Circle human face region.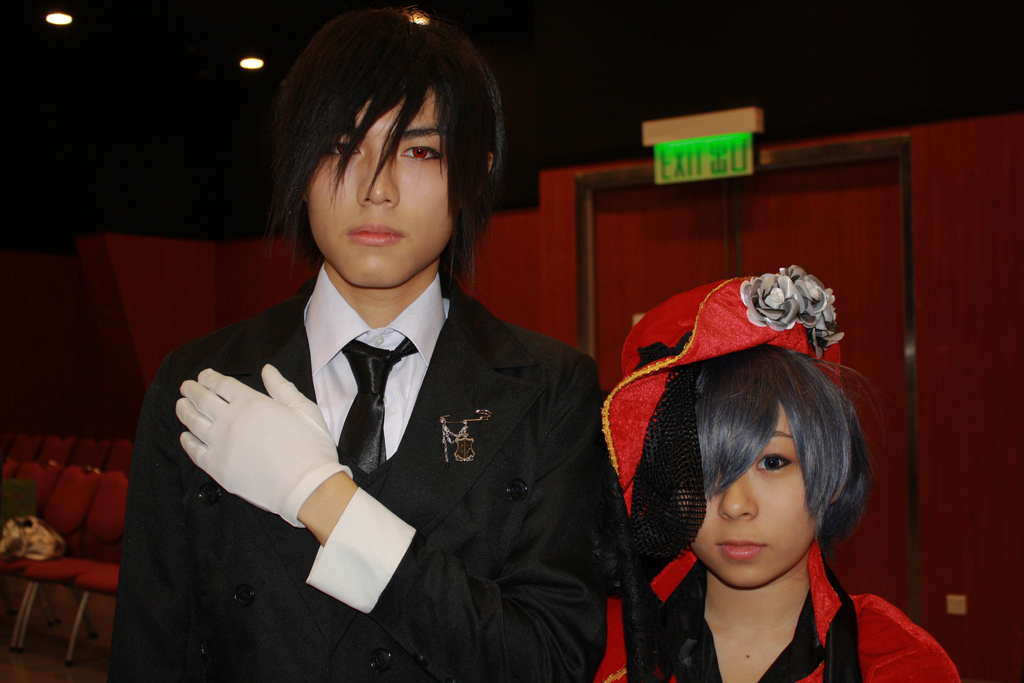
Region: {"left": 678, "top": 399, "right": 817, "bottom": 586}.
